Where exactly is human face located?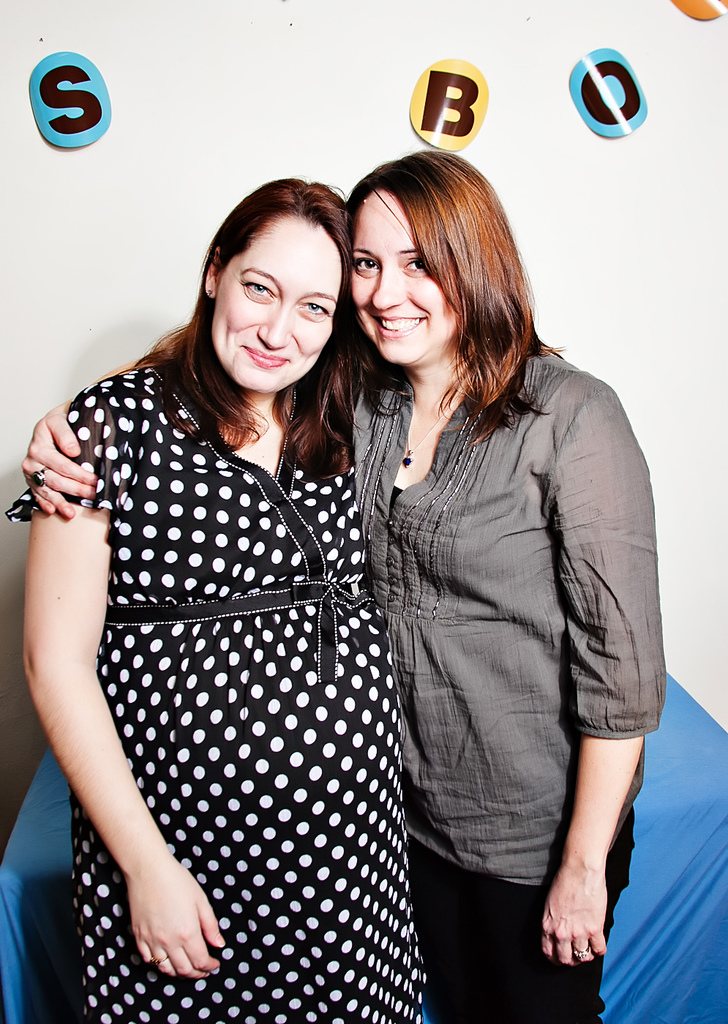
Its bounding box is {"x1": 213, "y1": 217, "x2": 343, "y2": 395}.
